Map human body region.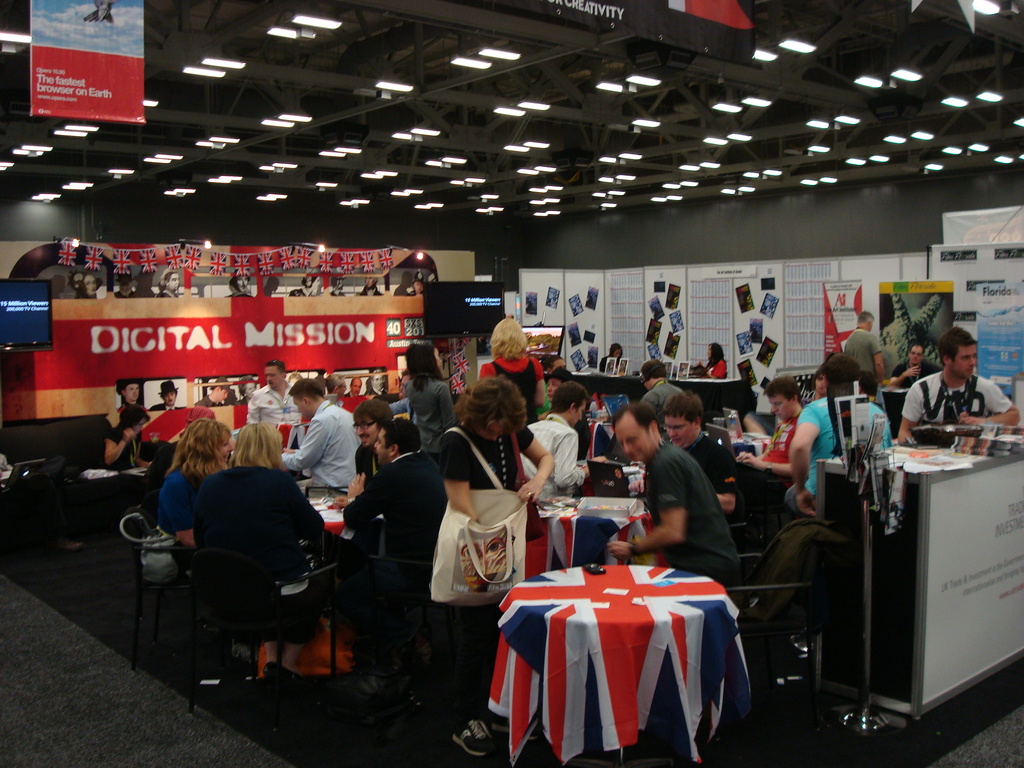
Mapped to [104, 426, 144, 474].
